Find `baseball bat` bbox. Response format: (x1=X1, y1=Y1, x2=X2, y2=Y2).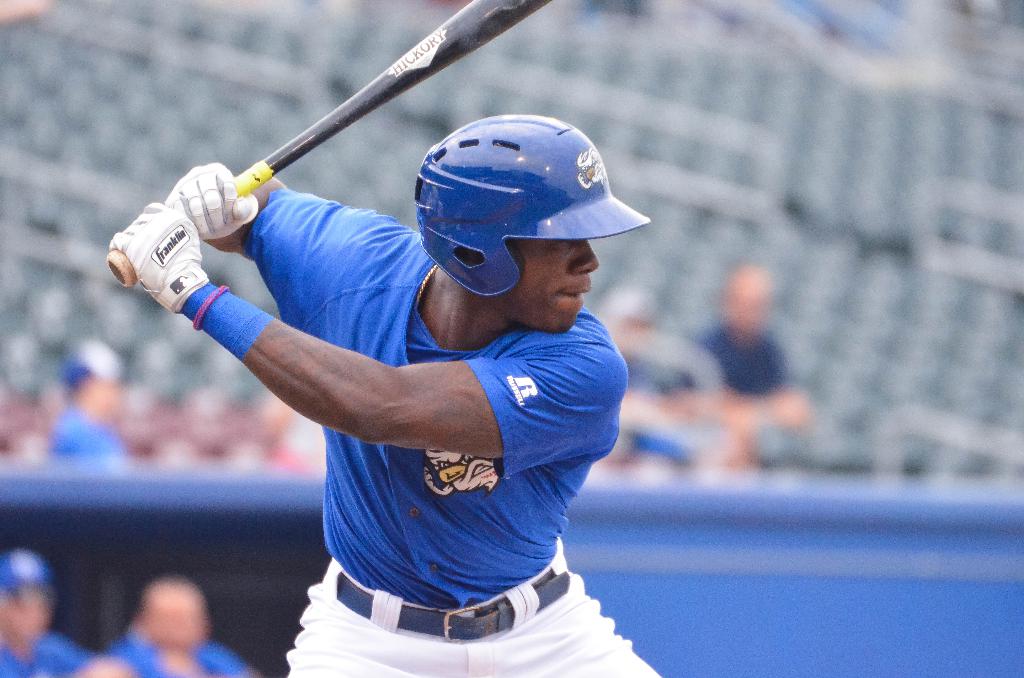
(x1=107, y1=0, x2=553, y2=295).
